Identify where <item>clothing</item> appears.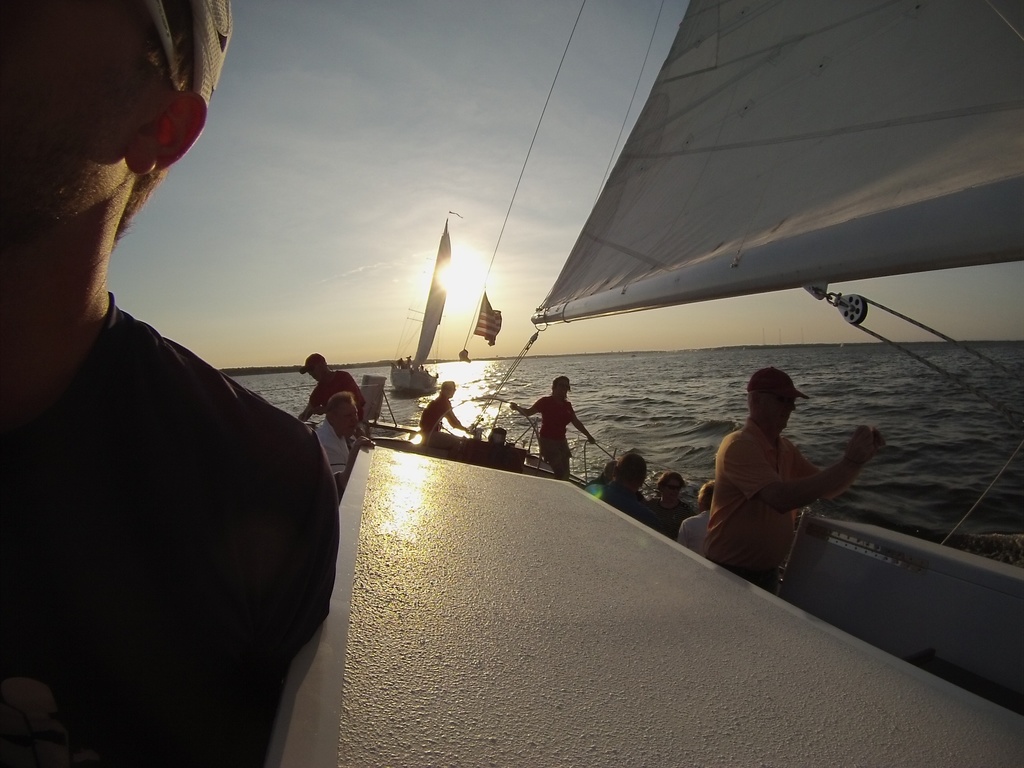
Appears at 681/508/710/553.
